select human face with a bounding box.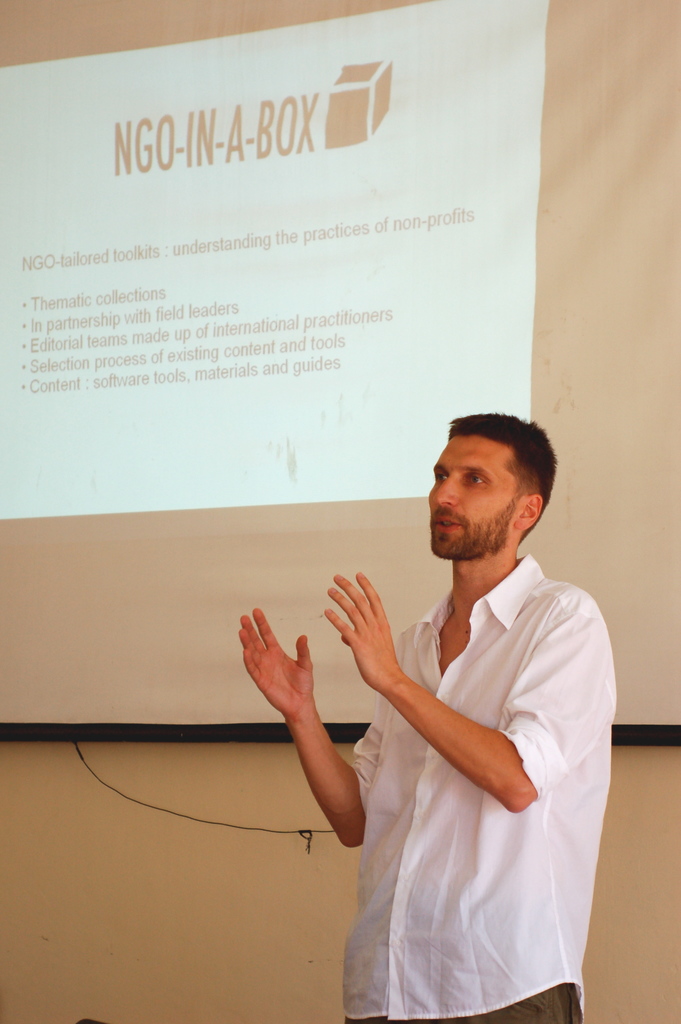
BBox(425, 431, 518, 557).
